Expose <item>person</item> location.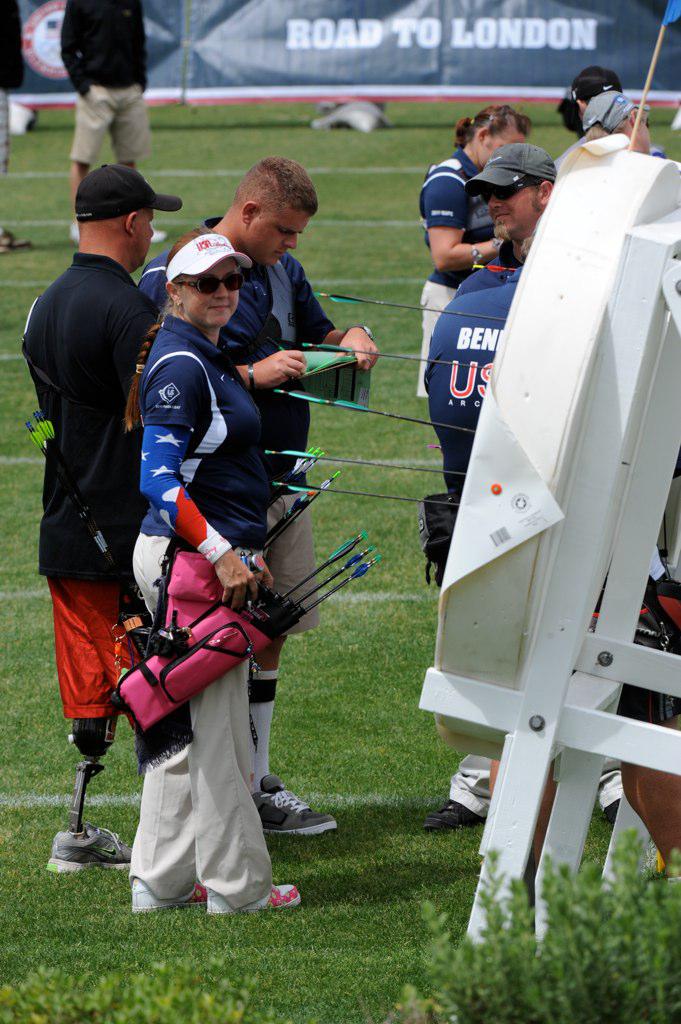
Exposed at (64, 0, 174, 250).
